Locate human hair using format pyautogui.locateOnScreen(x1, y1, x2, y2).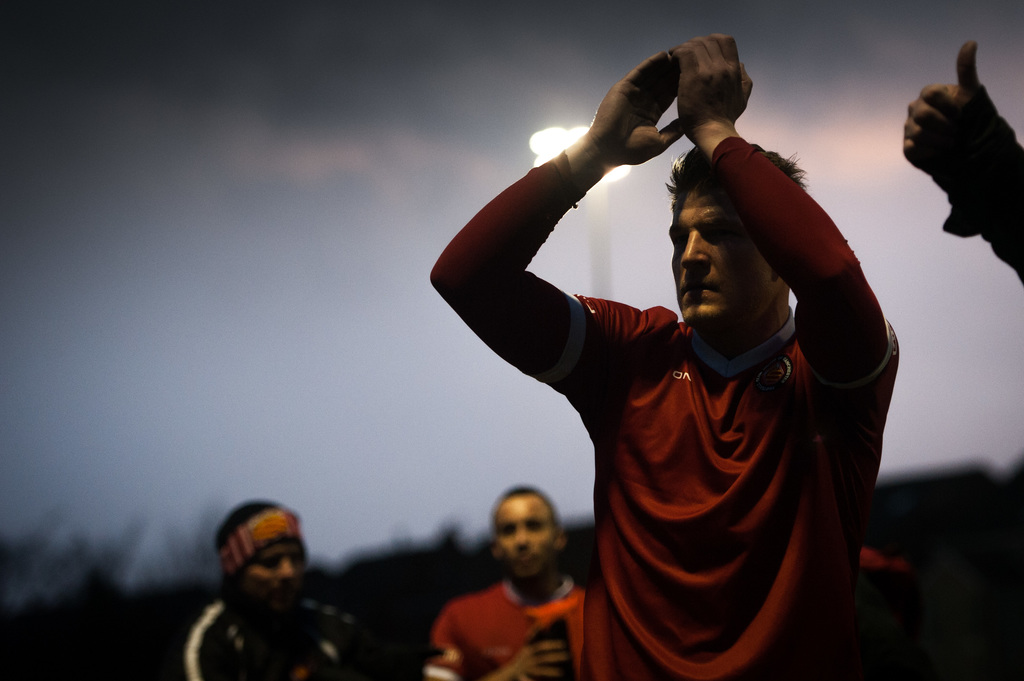
pyautogui.locateOnScreen(665, 140, 802, 220).
